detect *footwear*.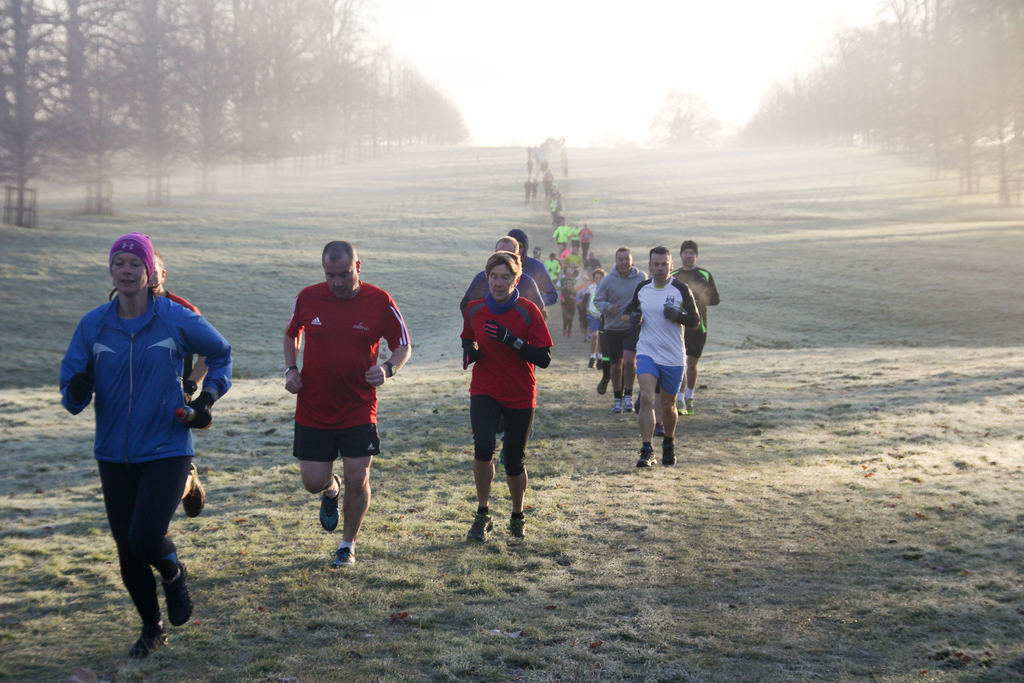
Detected at 623:393:635:412.
